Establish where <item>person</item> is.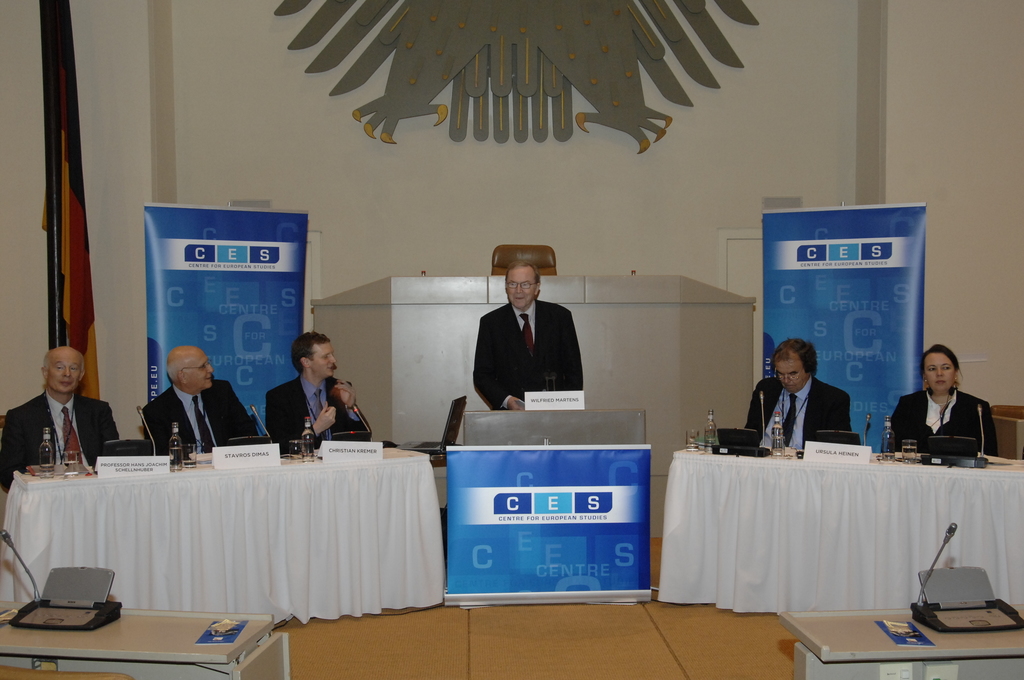
Established at <box>0,346,133,465</box>.
